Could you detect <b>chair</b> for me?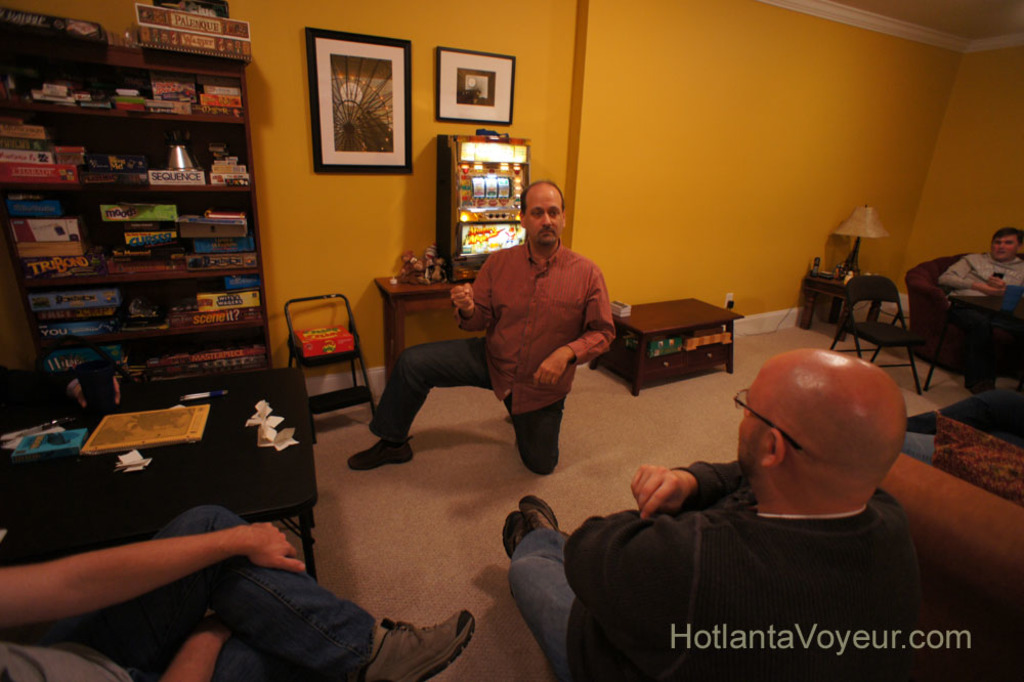
Detection result: detection(897, 253, 1023, 377).
